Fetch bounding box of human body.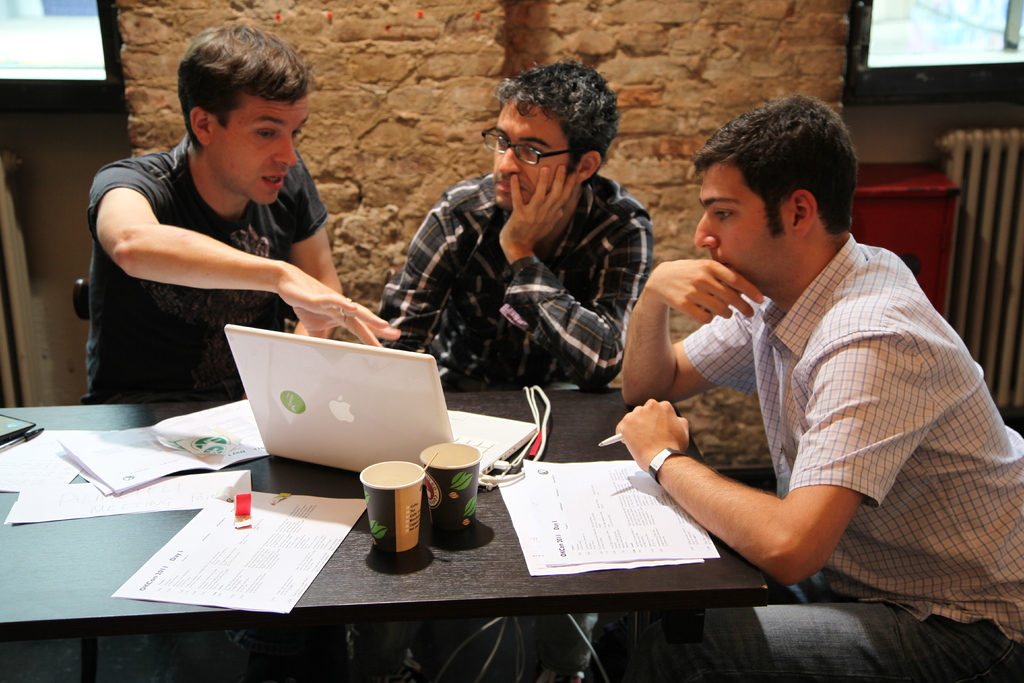
Bbox: 376:167:657:384.
